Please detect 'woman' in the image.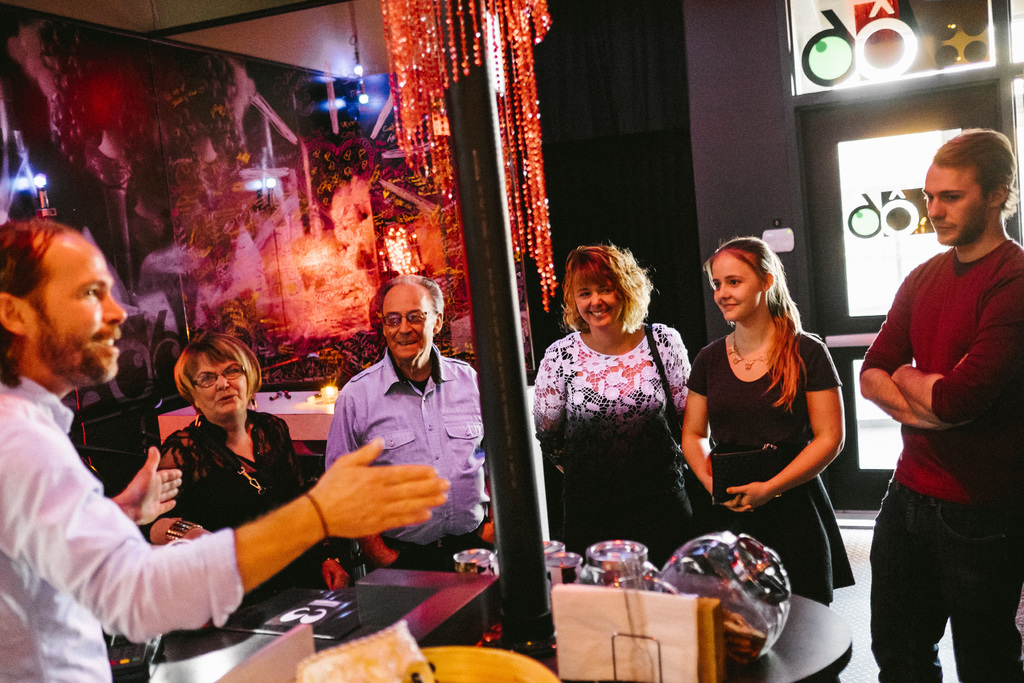
140:333:346:593.
